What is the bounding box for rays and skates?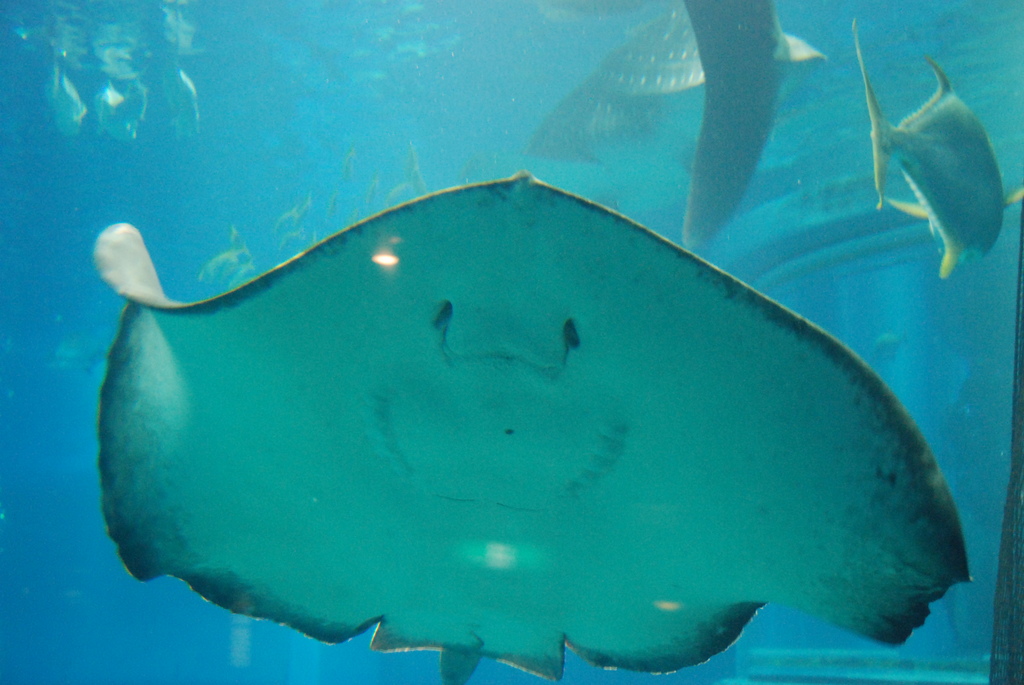
[x1=92, y1=169, x2=974, y2=684].
